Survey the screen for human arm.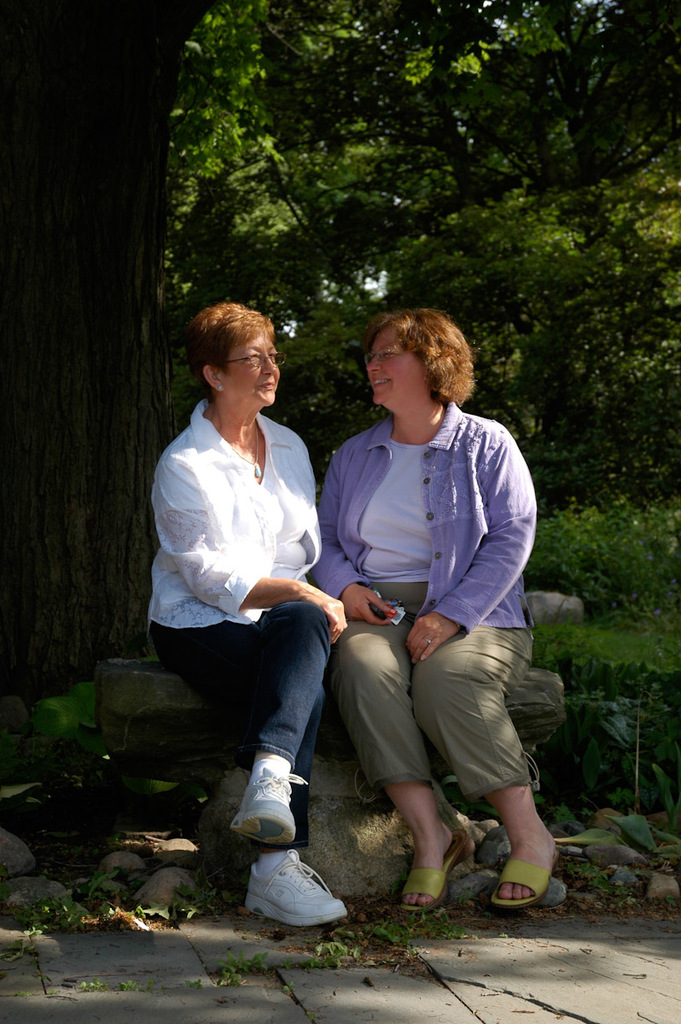
Survey found: 164,458,347,648.
